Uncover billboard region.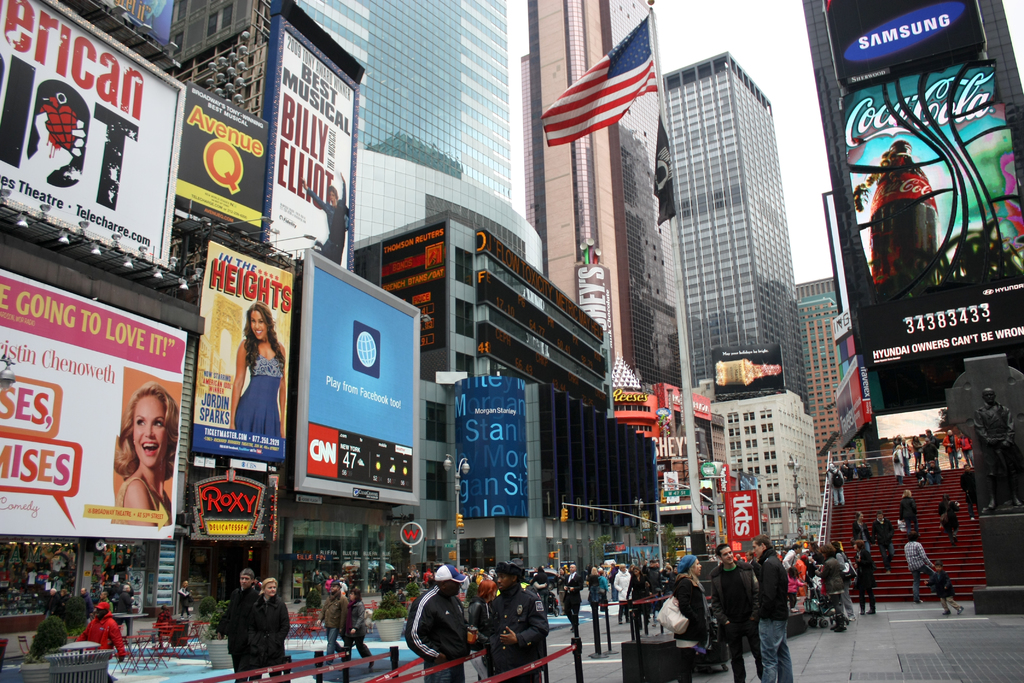
Uncovered: x1=716, y1=491, x2=762, y2=536.
